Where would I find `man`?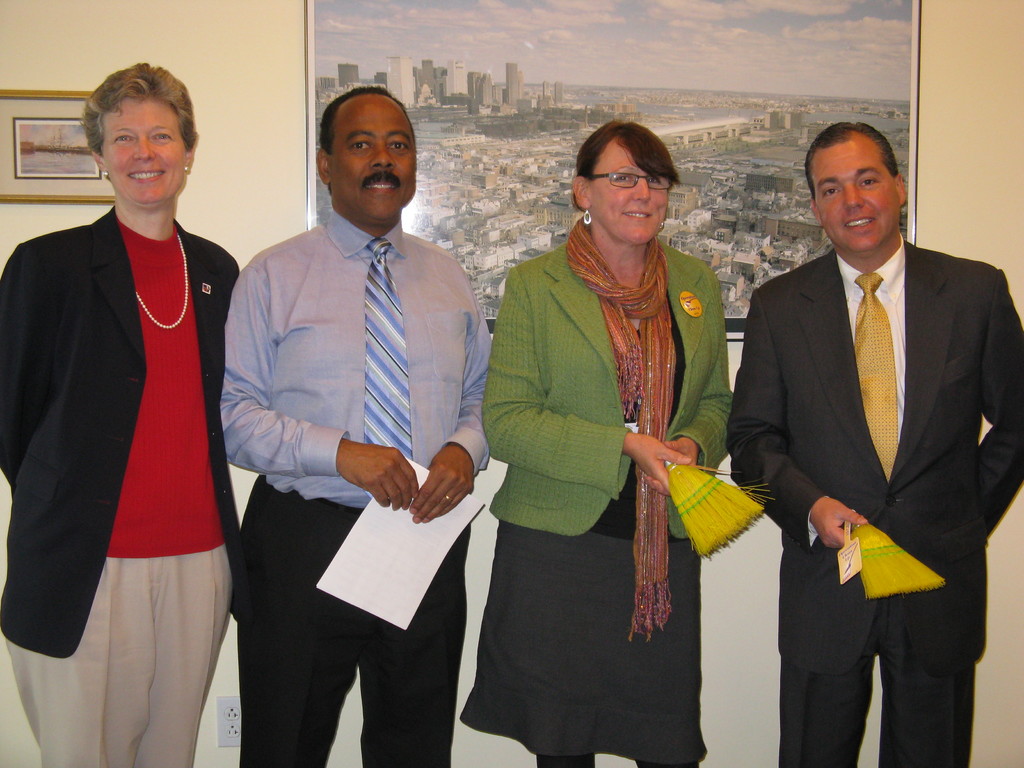
At locate(199, 102, 497, 755).
